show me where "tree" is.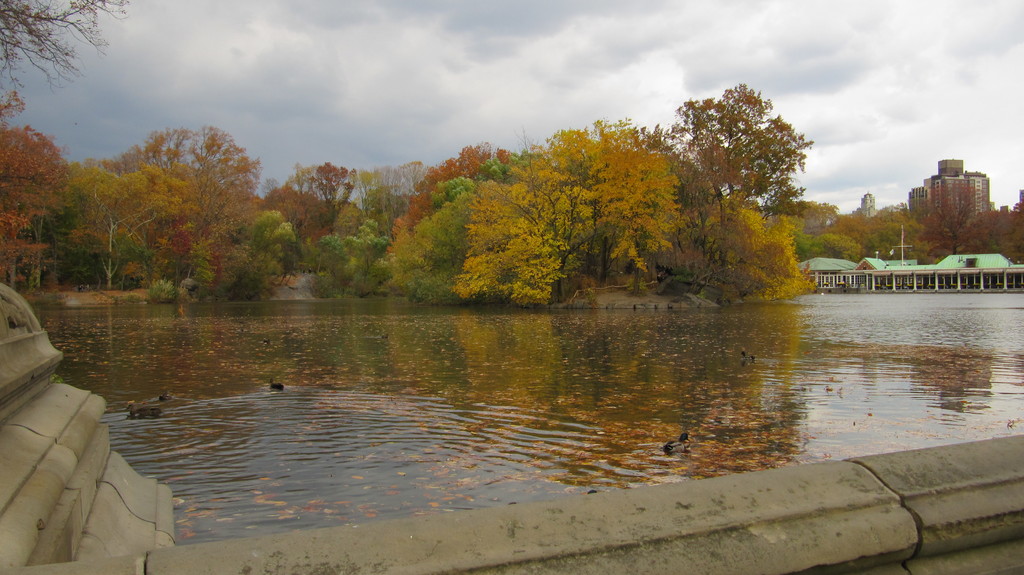
"tree" is at (270,161,374,281).
